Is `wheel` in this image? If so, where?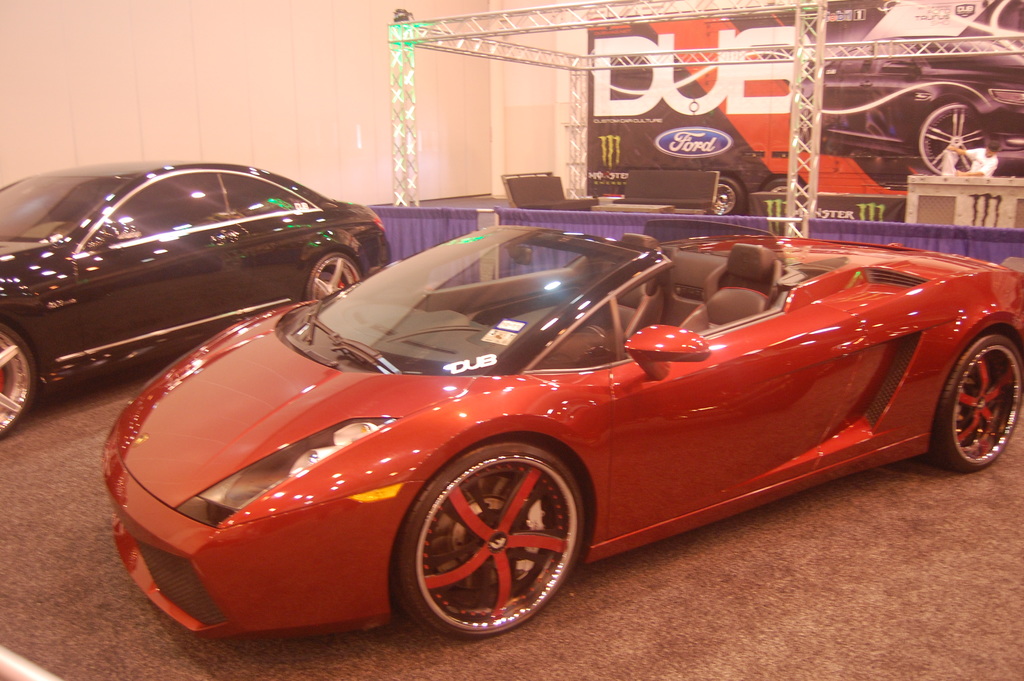
Yes, at [left=306, top=247, right=368, bottom=301].
